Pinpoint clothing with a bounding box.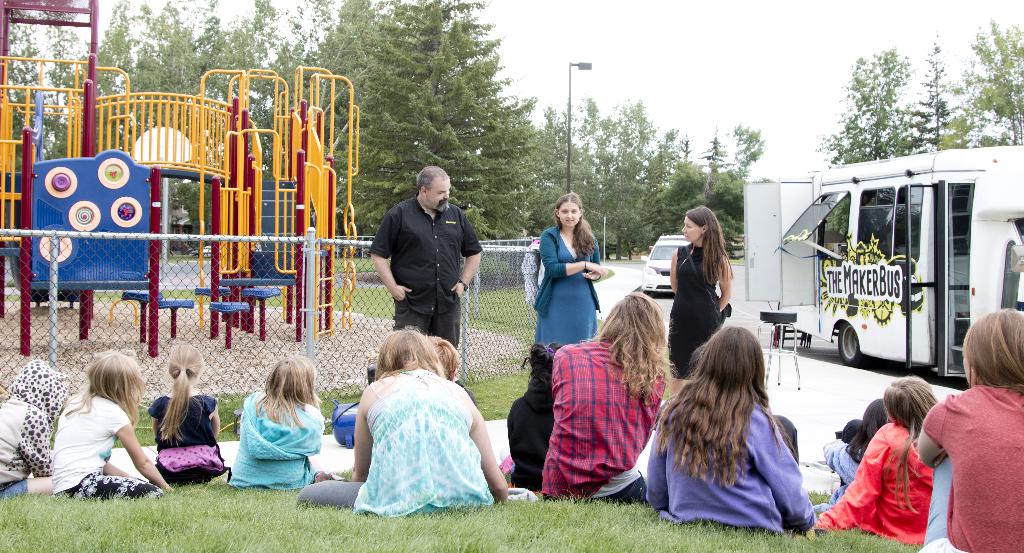
region(227, 390, 323, 485).
